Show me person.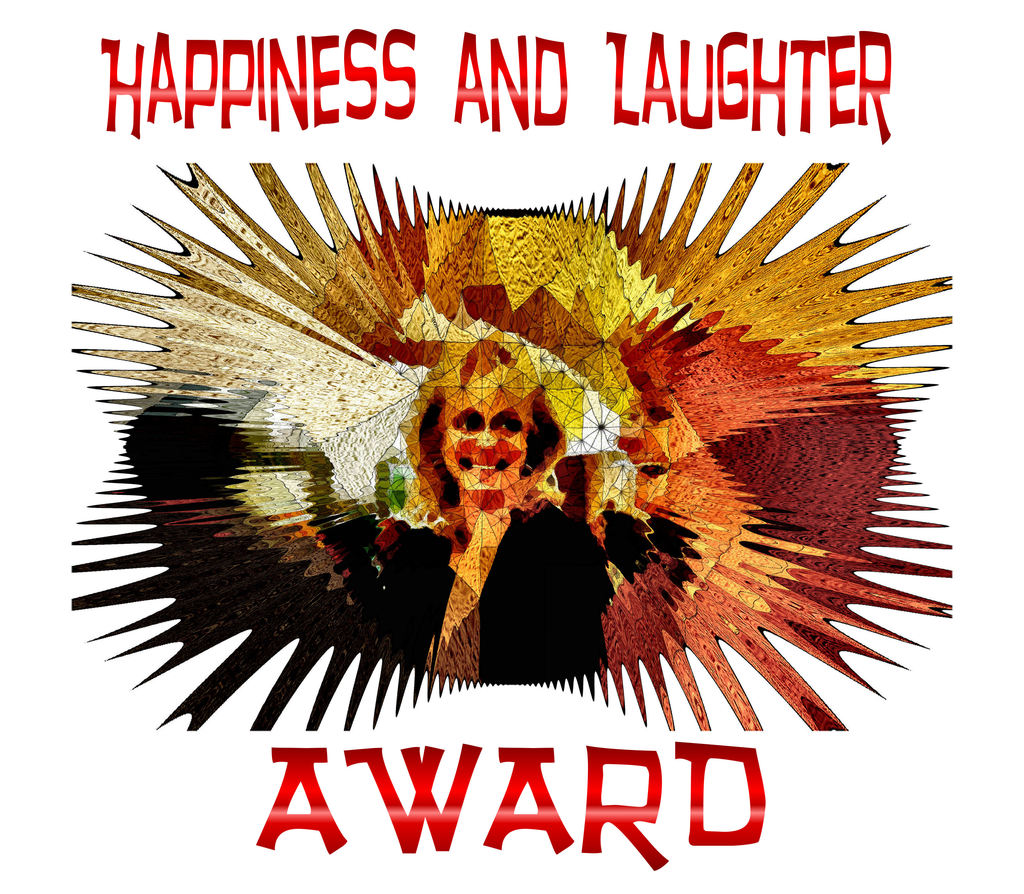
person is here: [359,380,610,679].
